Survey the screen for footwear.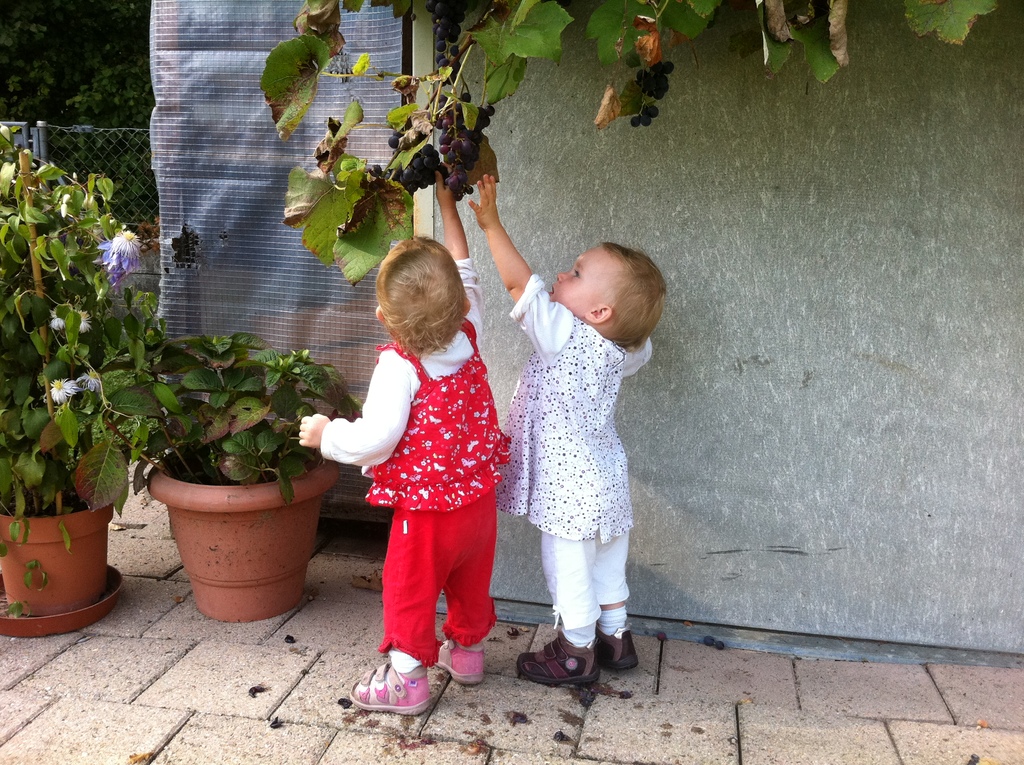
Survey found: (346,663,442,729).
